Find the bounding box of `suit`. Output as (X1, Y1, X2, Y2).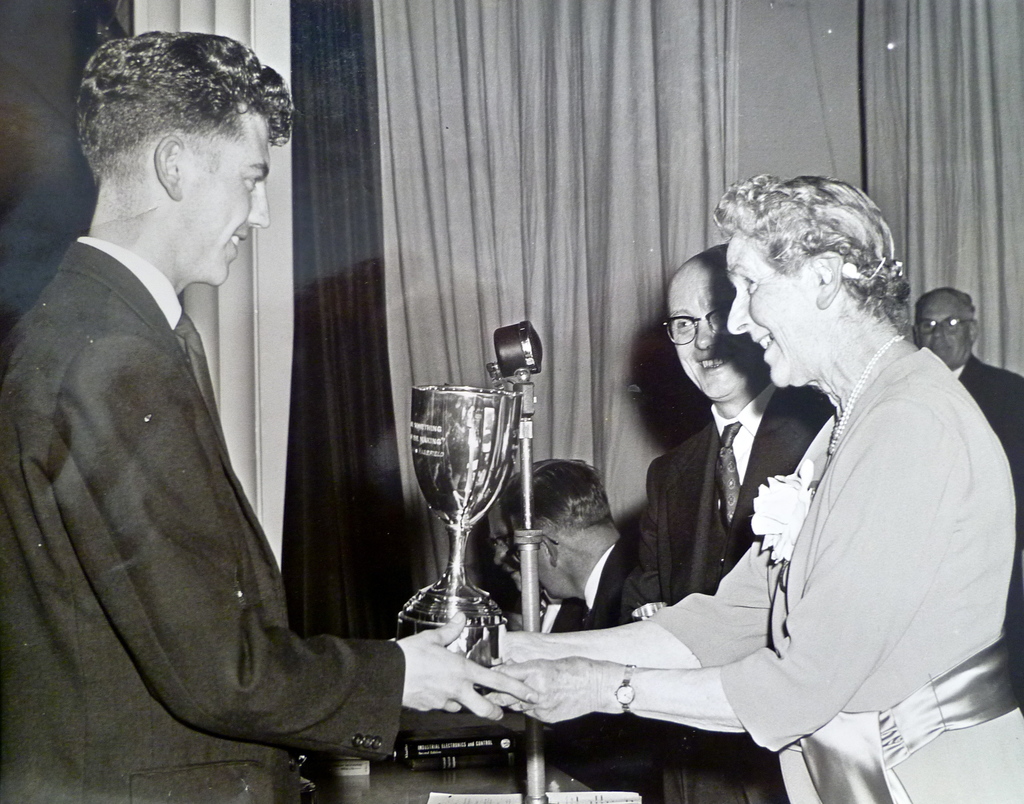
(954, 357, 1023, 541).
